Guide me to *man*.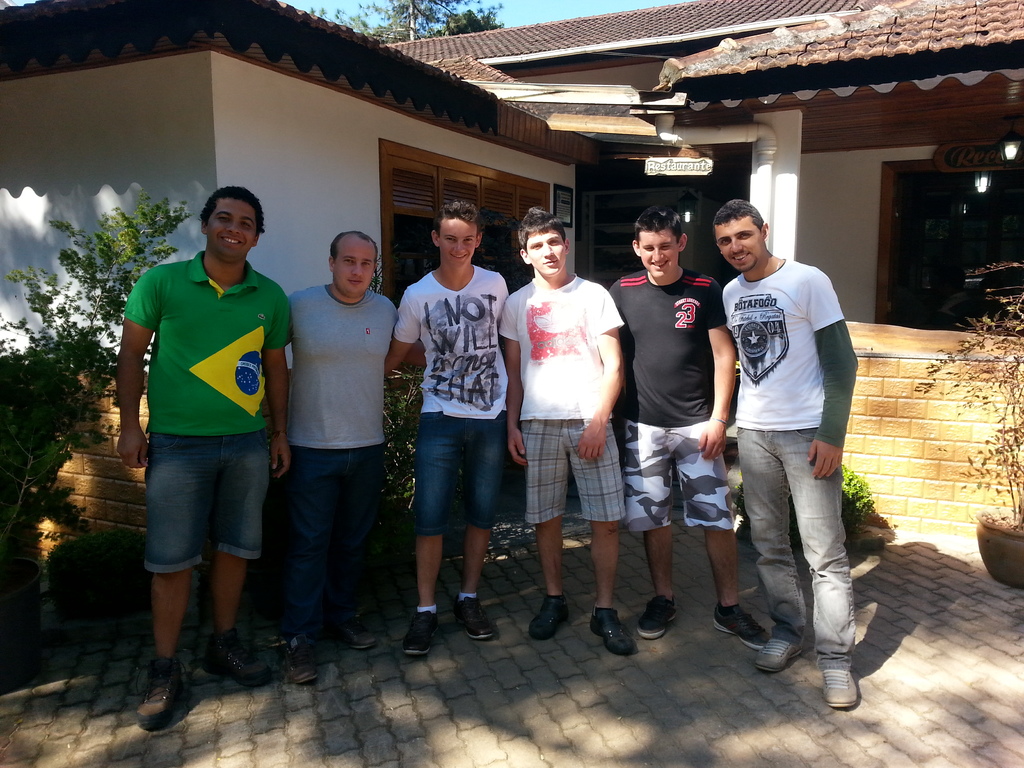
Guidance: bbox(381, 200, 510, 658).
